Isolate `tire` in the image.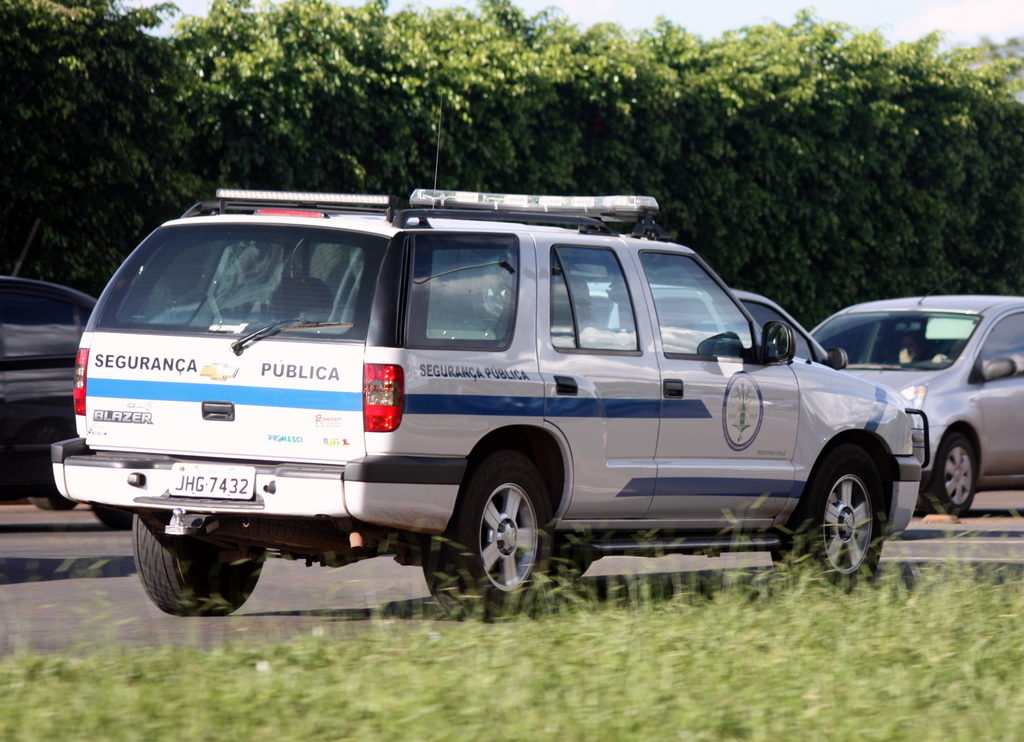
Isolated region: locate(29, 497, 81, 510).
